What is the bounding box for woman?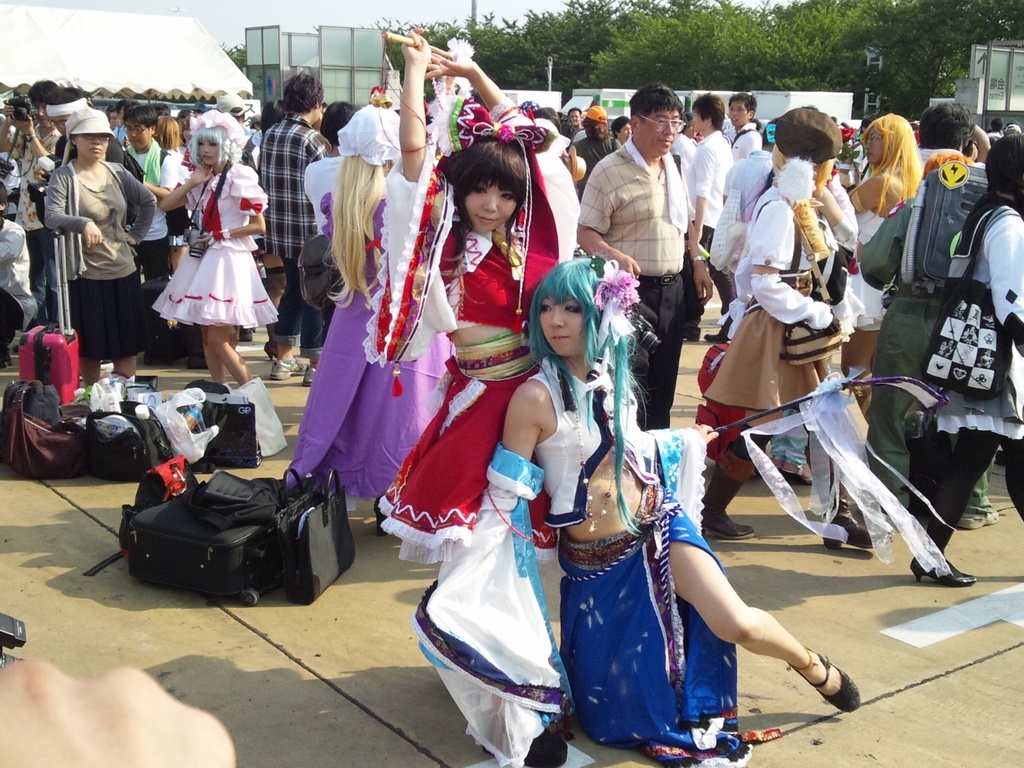
418, 263, 866, 767.
